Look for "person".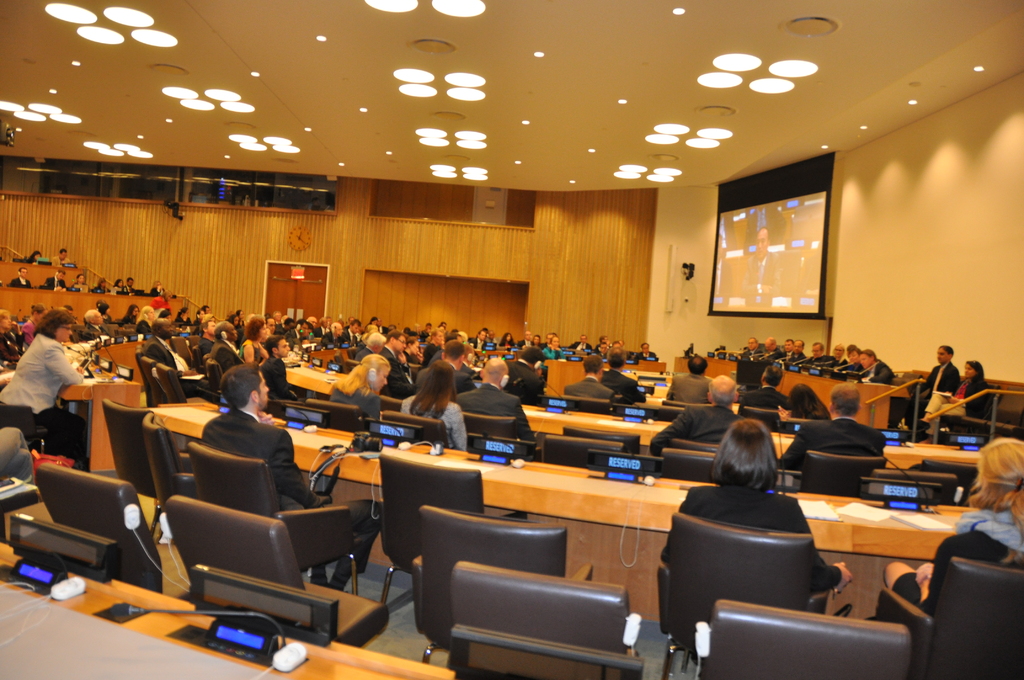
Found: box(743, 337, 764, 356).
